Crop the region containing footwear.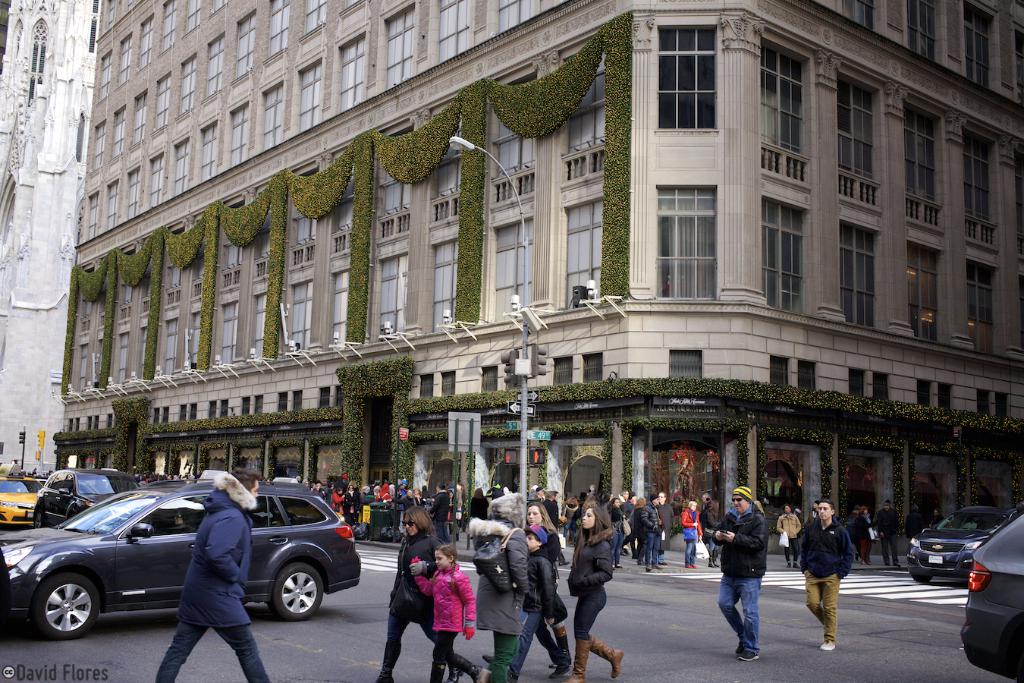
Crop region: [734,634,742,651].
